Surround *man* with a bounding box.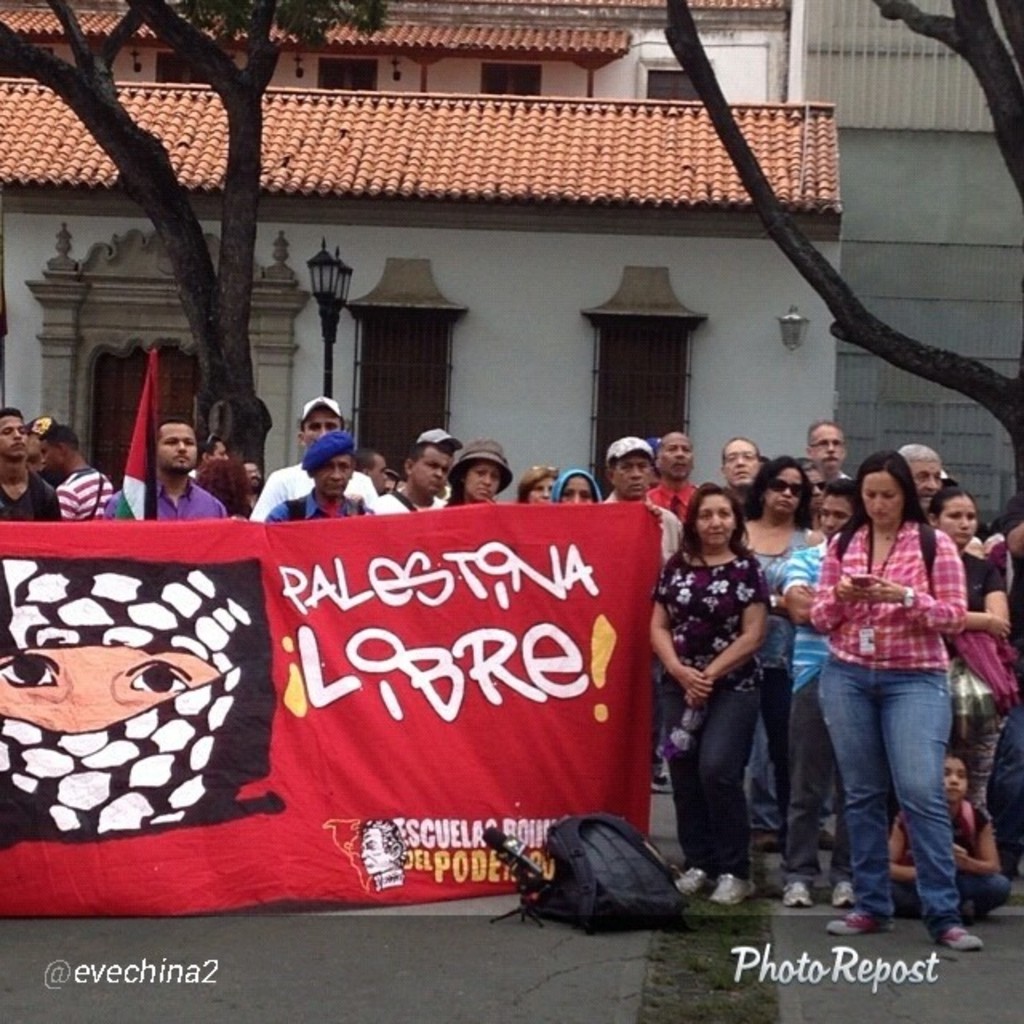
<box>0,406,64,522</box>.
